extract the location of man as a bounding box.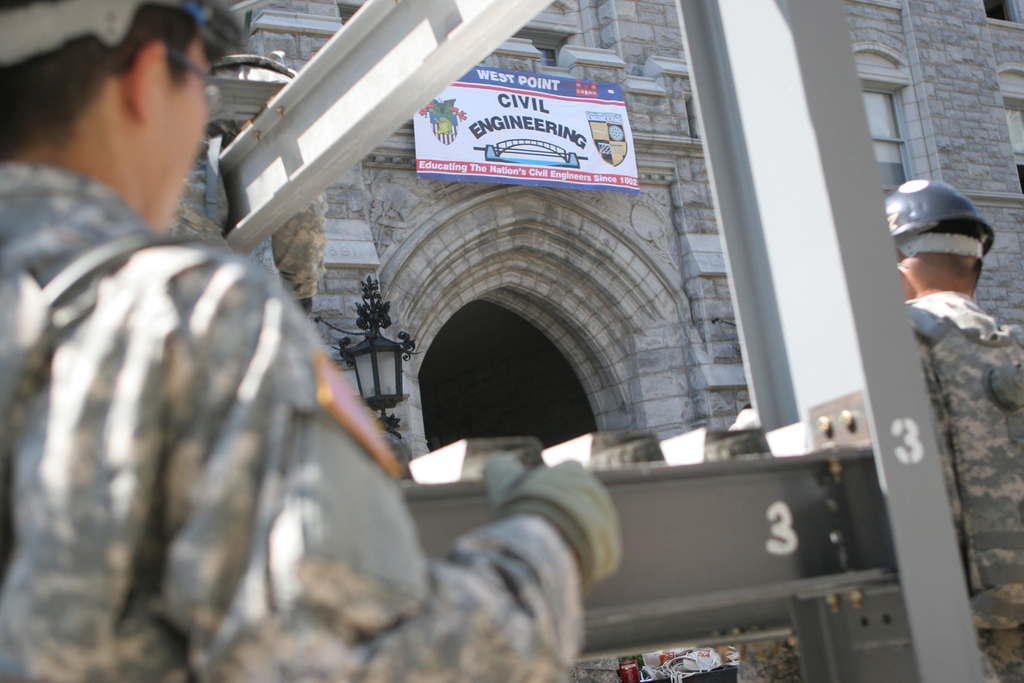
box(866, 180, 1023, 413).
